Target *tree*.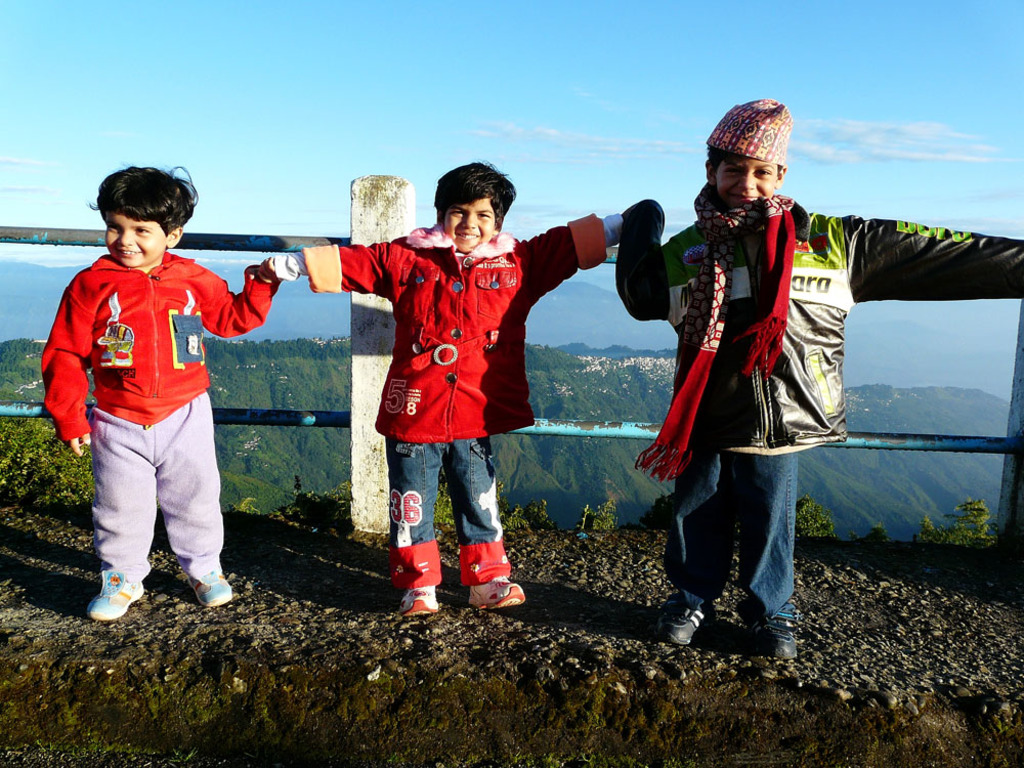
Target region: 433:457:471:530.
